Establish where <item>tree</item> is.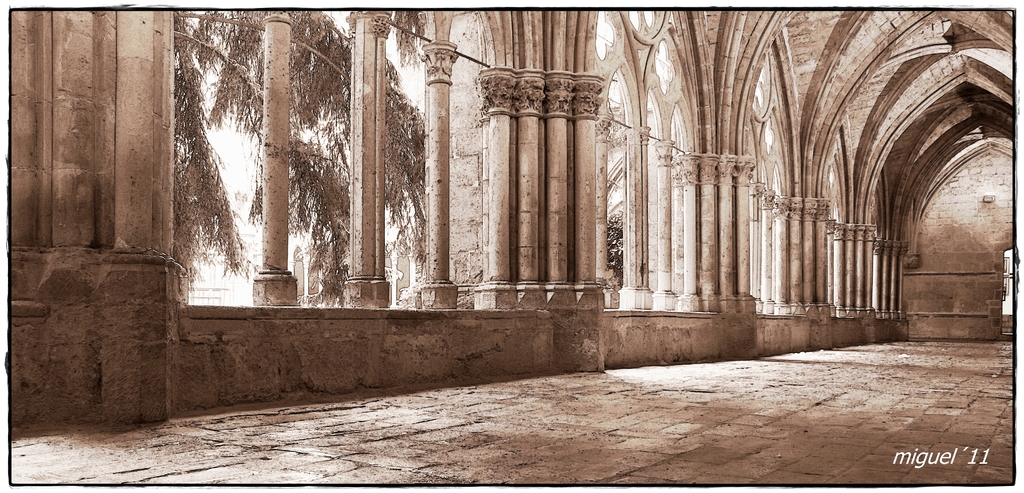
Established at [x1=173, y1=7, x2=426, y2=282].
